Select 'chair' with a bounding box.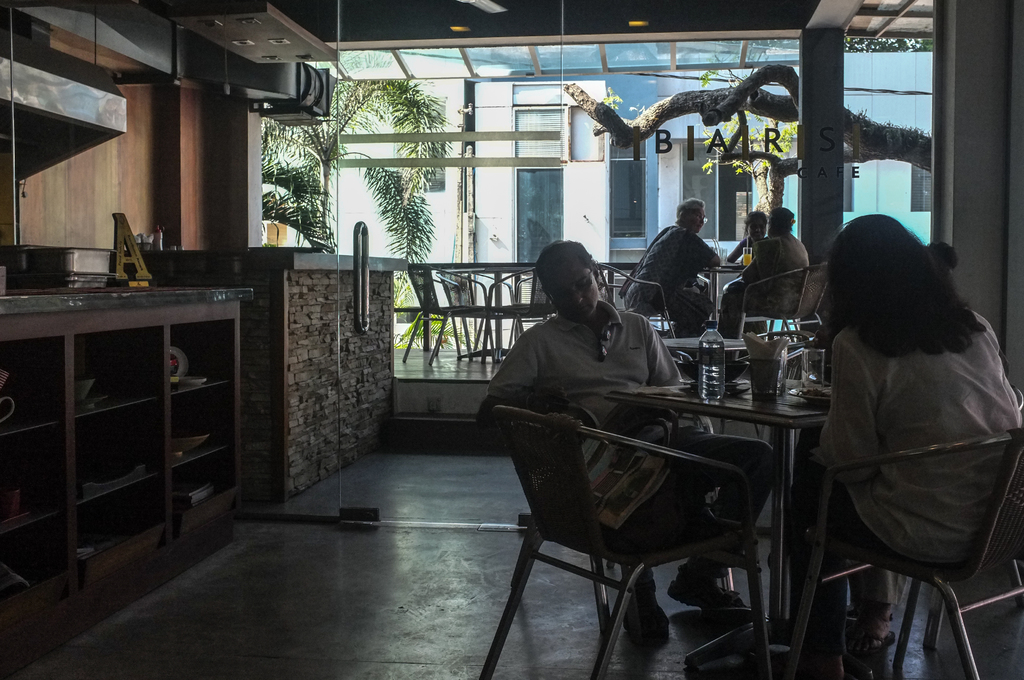
(589,259,676,337).
